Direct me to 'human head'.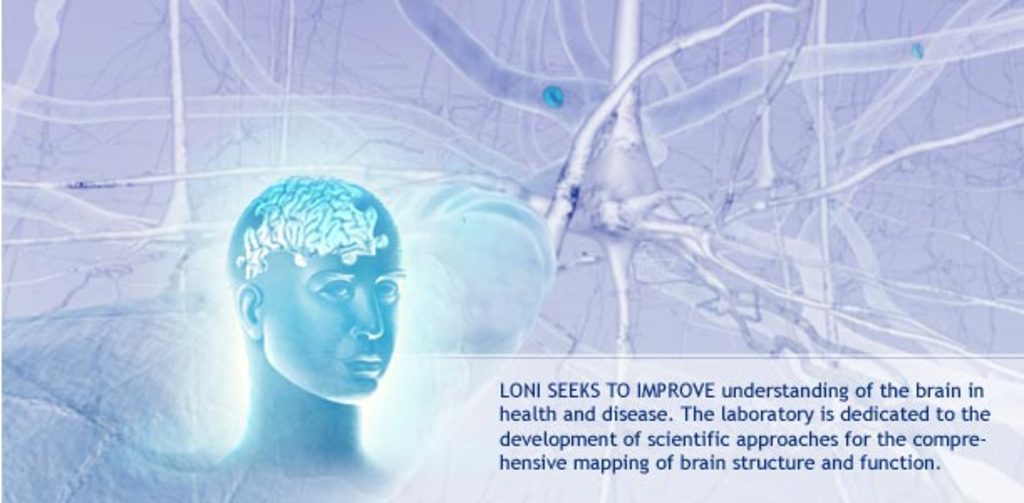
Direction: [223,176,399,404].
